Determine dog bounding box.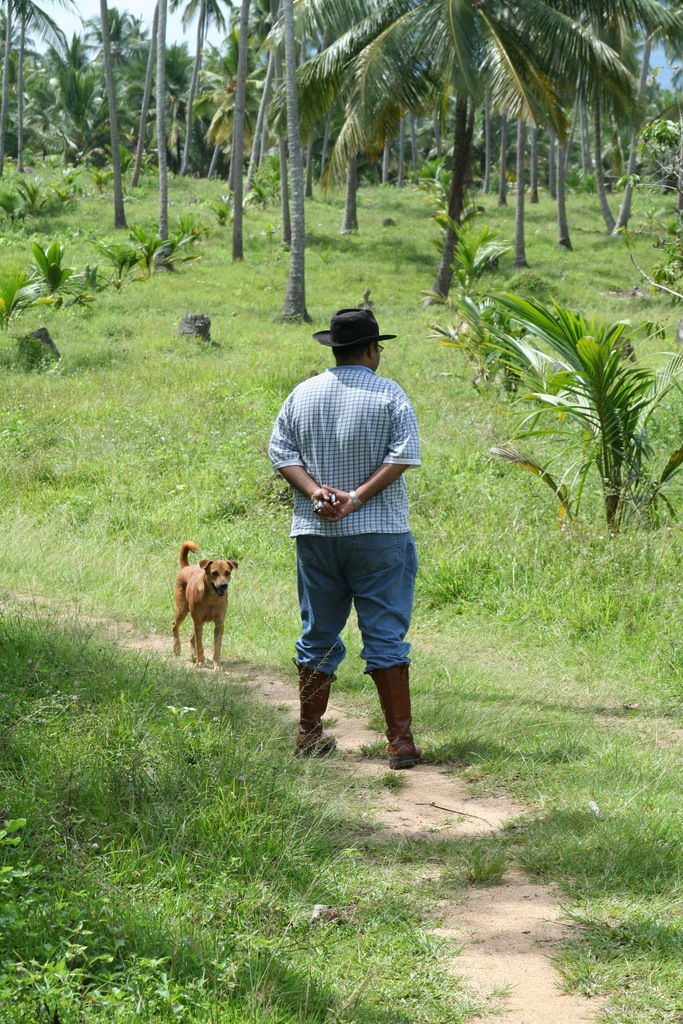
Determined: BBox(174, 541, 239, 671).
